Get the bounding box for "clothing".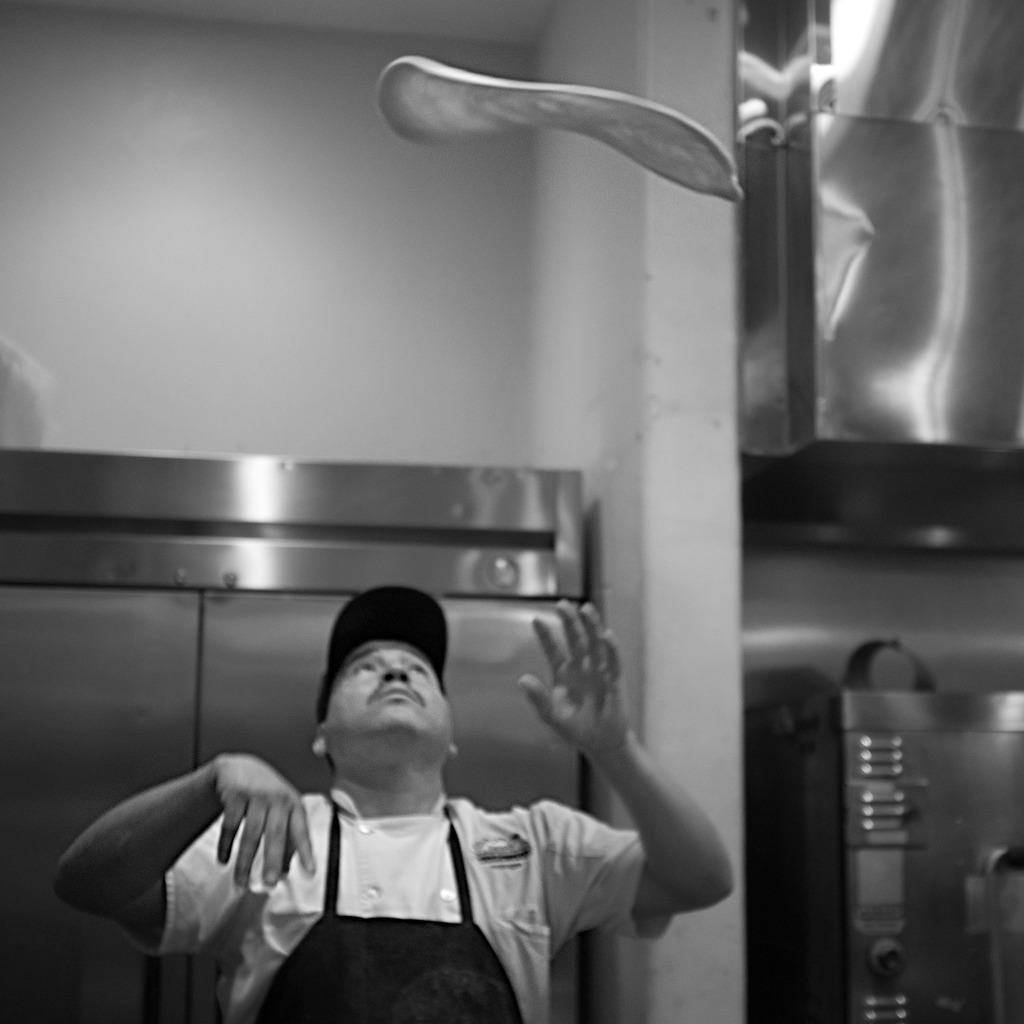
(x1=221, y1=710, x2=642, y2=1005).
